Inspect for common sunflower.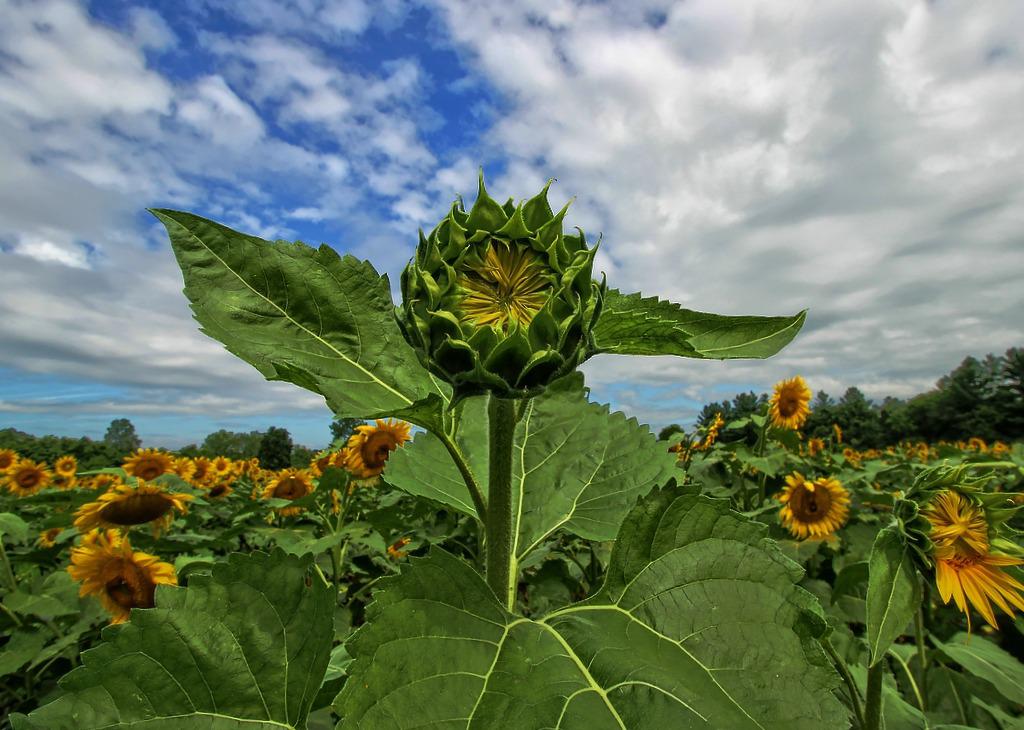
Inspection: 349/414/414/482.
